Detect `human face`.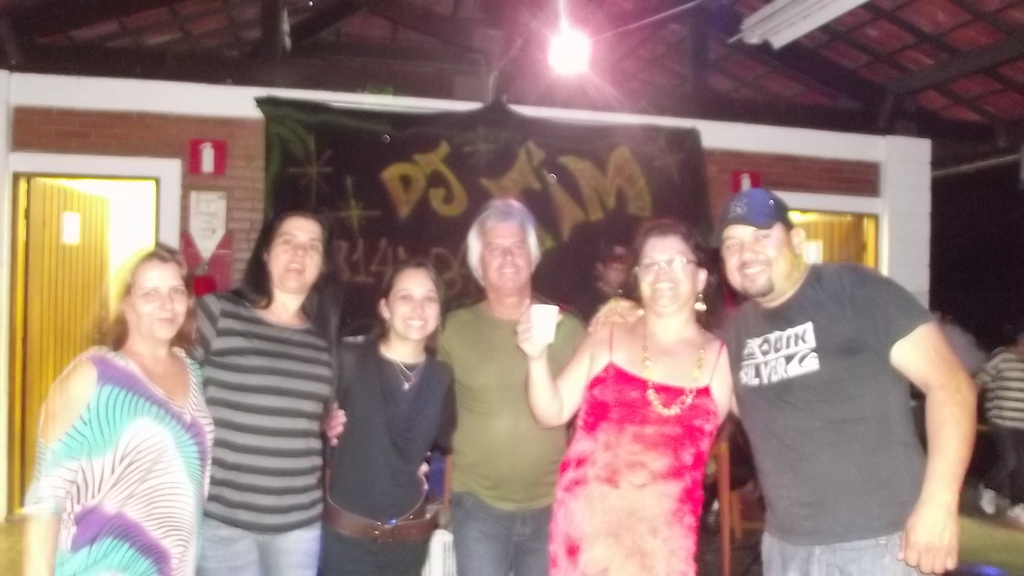
Detected at region(637, 236, 698, 312).
